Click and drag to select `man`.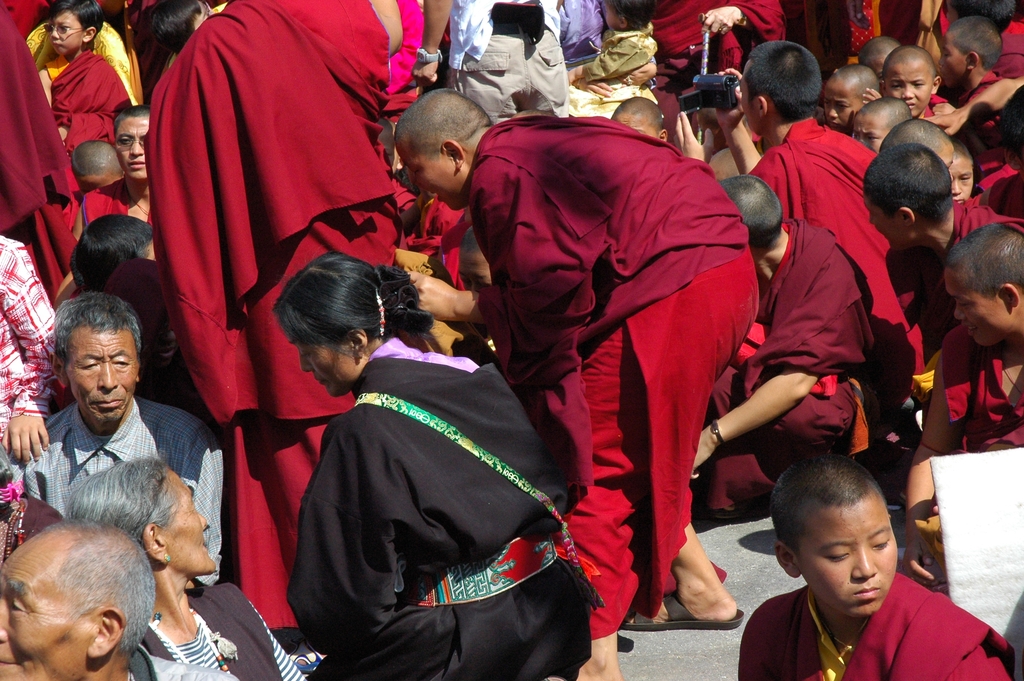
Selection: (left=676, top=40, right=930, bottom=407).
